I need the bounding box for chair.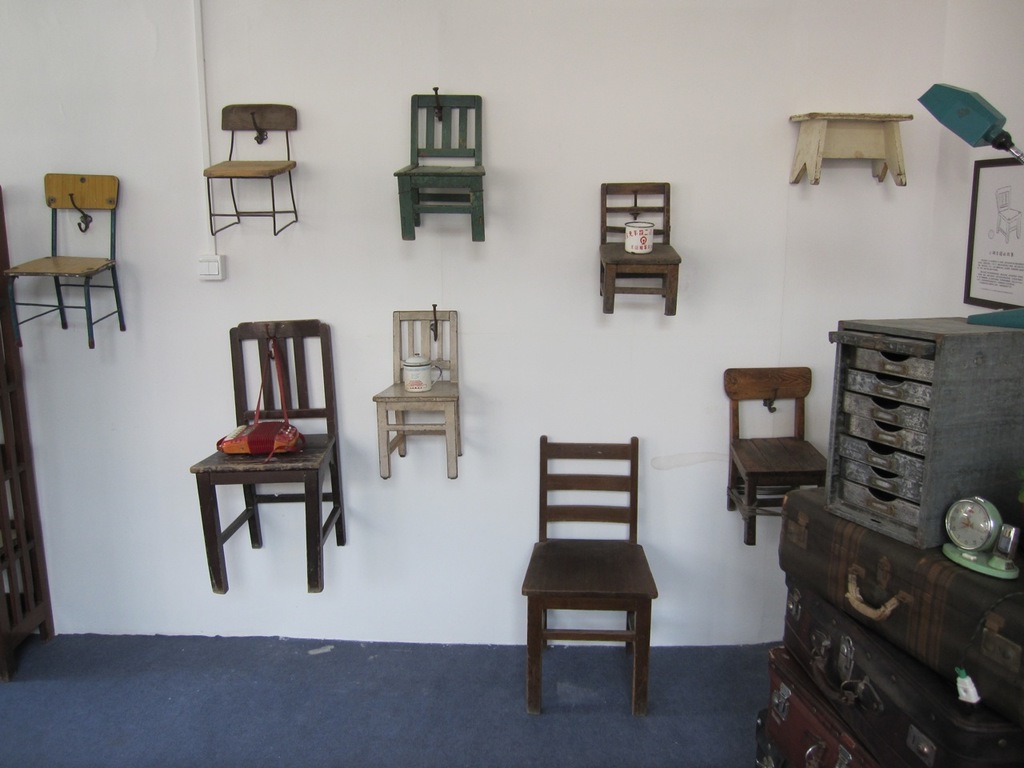
Here it is: {"x1": 512, "y1": 414, "x2": 674, "y2": 730}.
